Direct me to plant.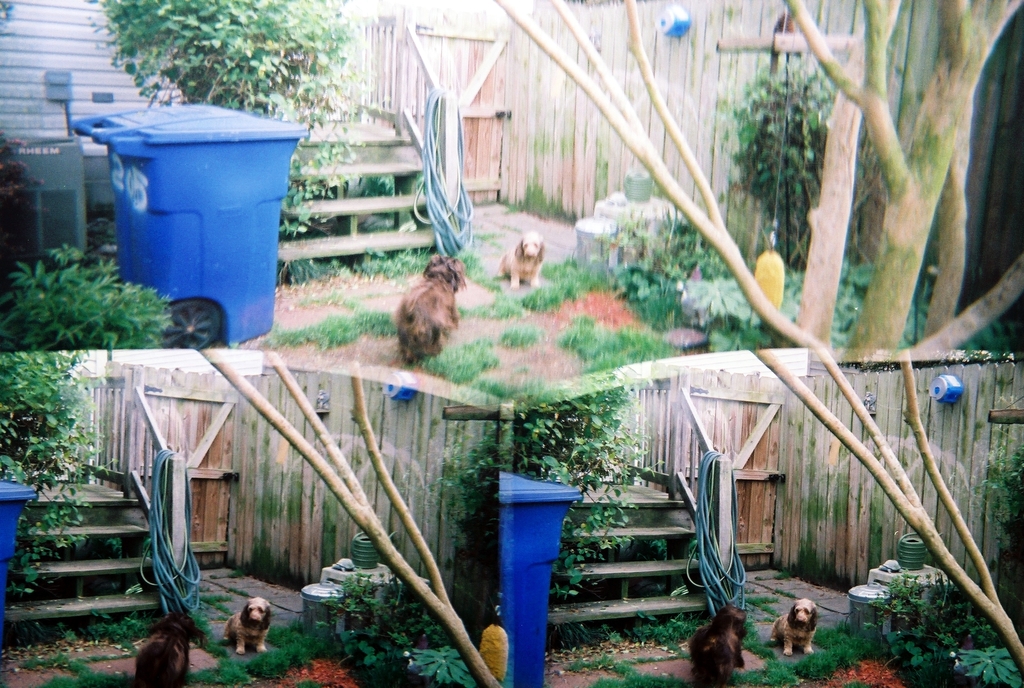
Direction: pyautogui.locateOnScreen(961, 646, 1023, 687).
